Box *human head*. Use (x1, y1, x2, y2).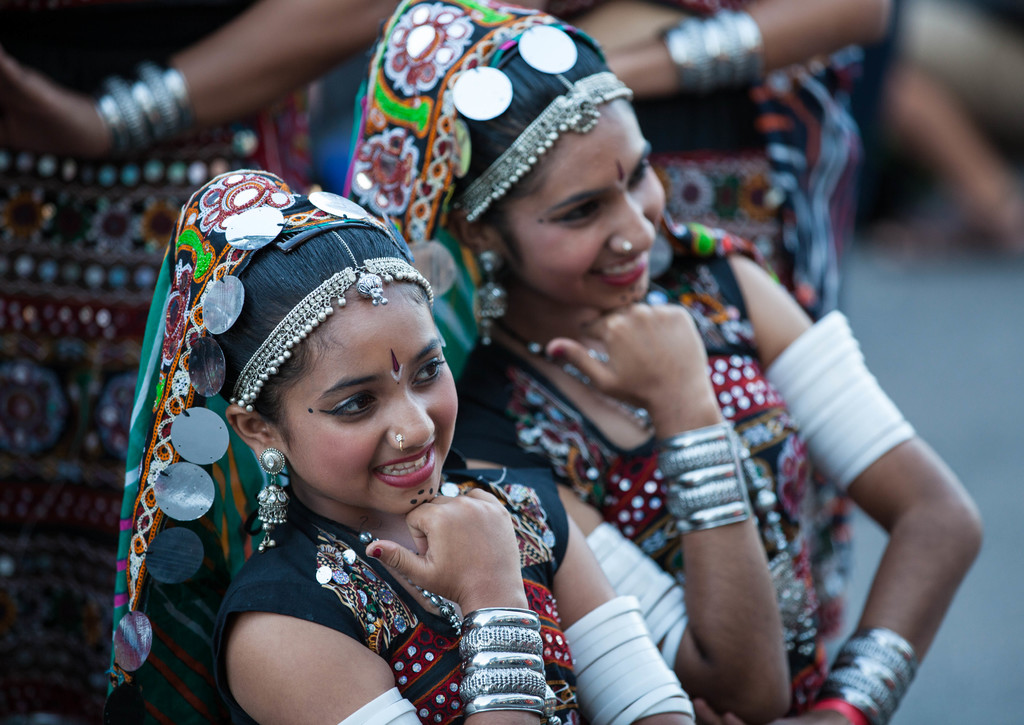
(358, 0, 668, 313).
